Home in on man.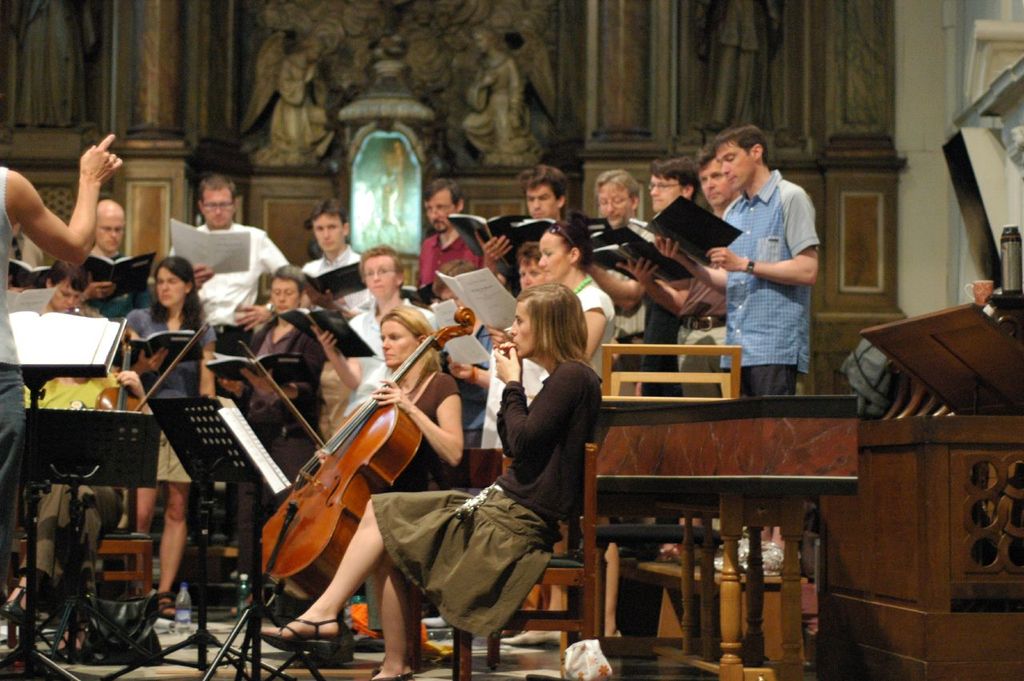
Homed in at locate(82, 198, 151, 318).
